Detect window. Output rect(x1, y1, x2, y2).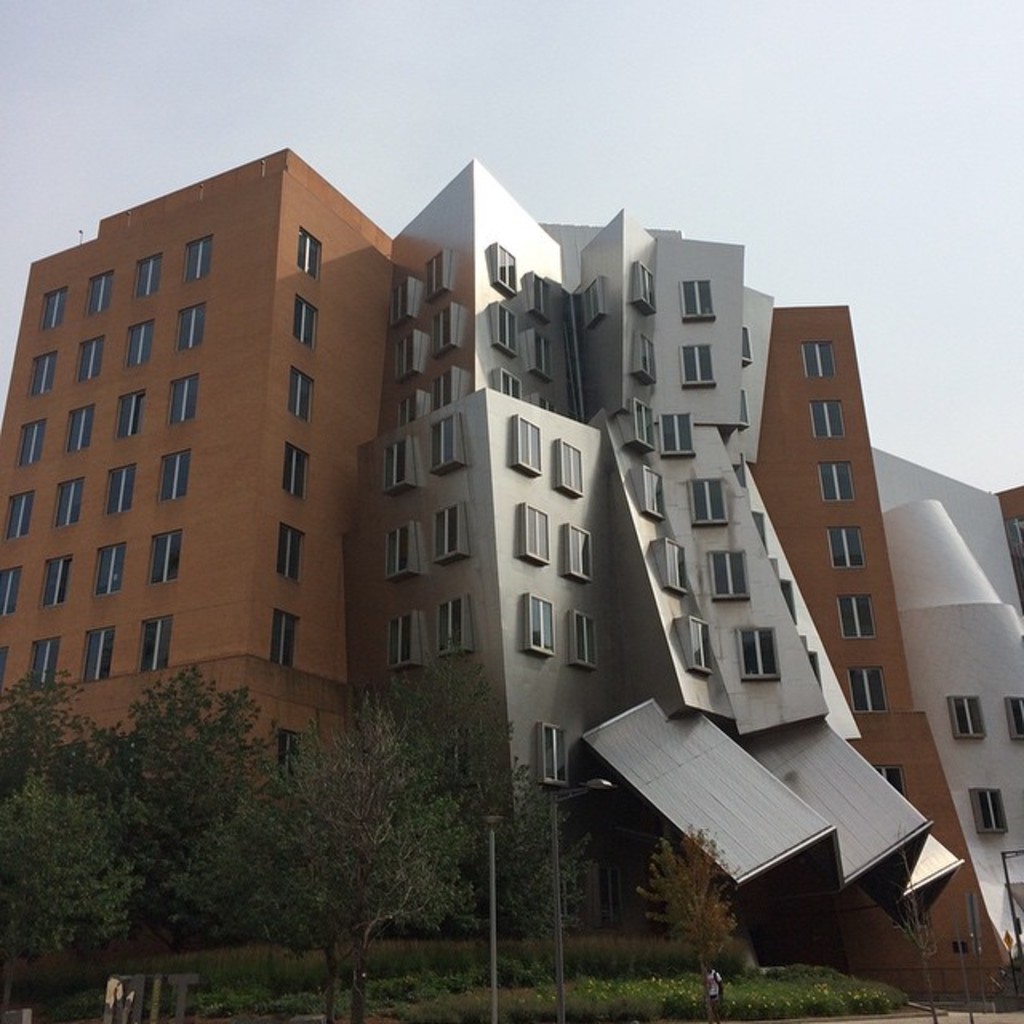
rect(851, 662, 888, 707).
